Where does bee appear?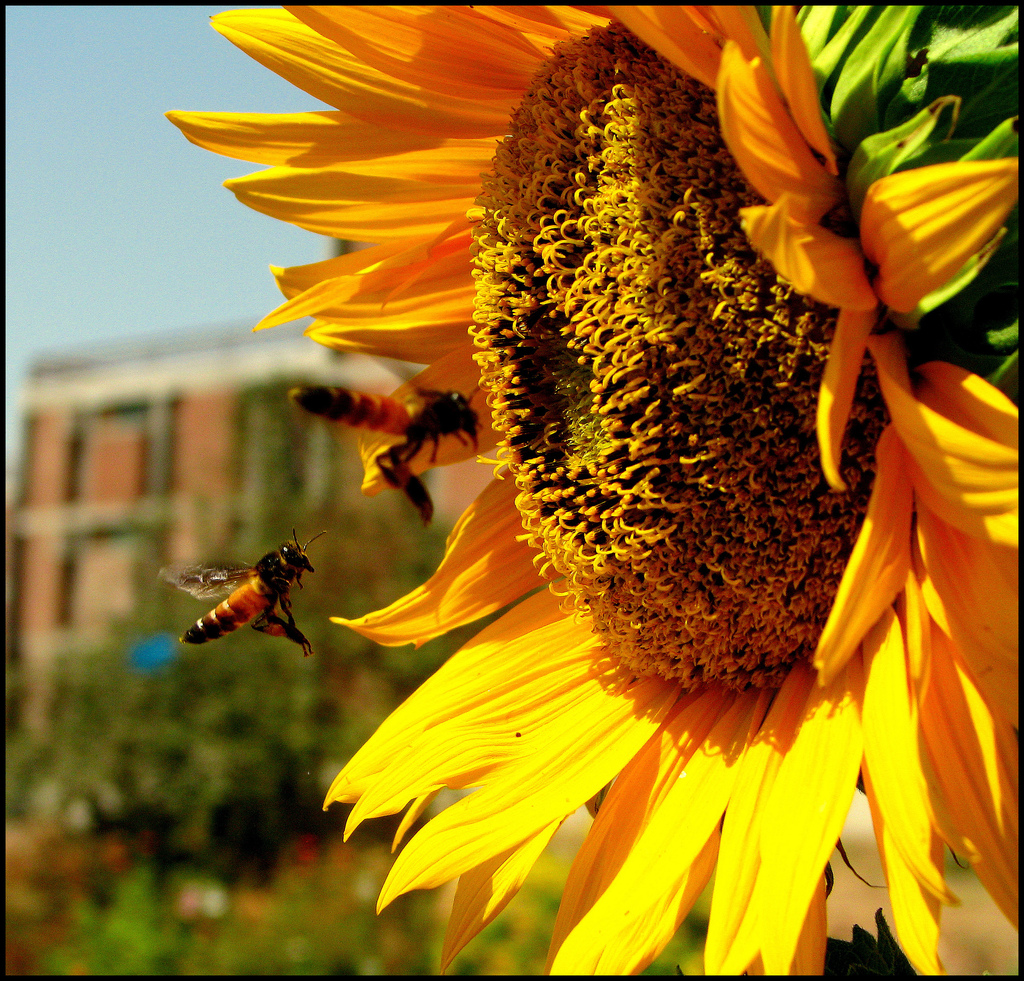
Appears at 158, 536, 328, 682.
